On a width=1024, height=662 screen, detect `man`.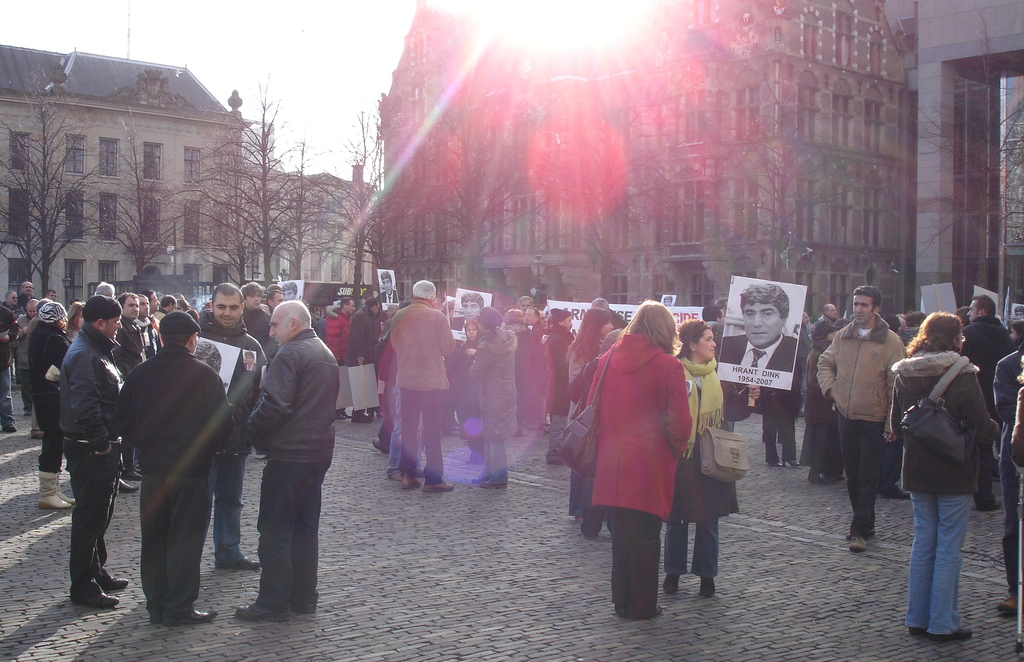
[324,297,355,416].
